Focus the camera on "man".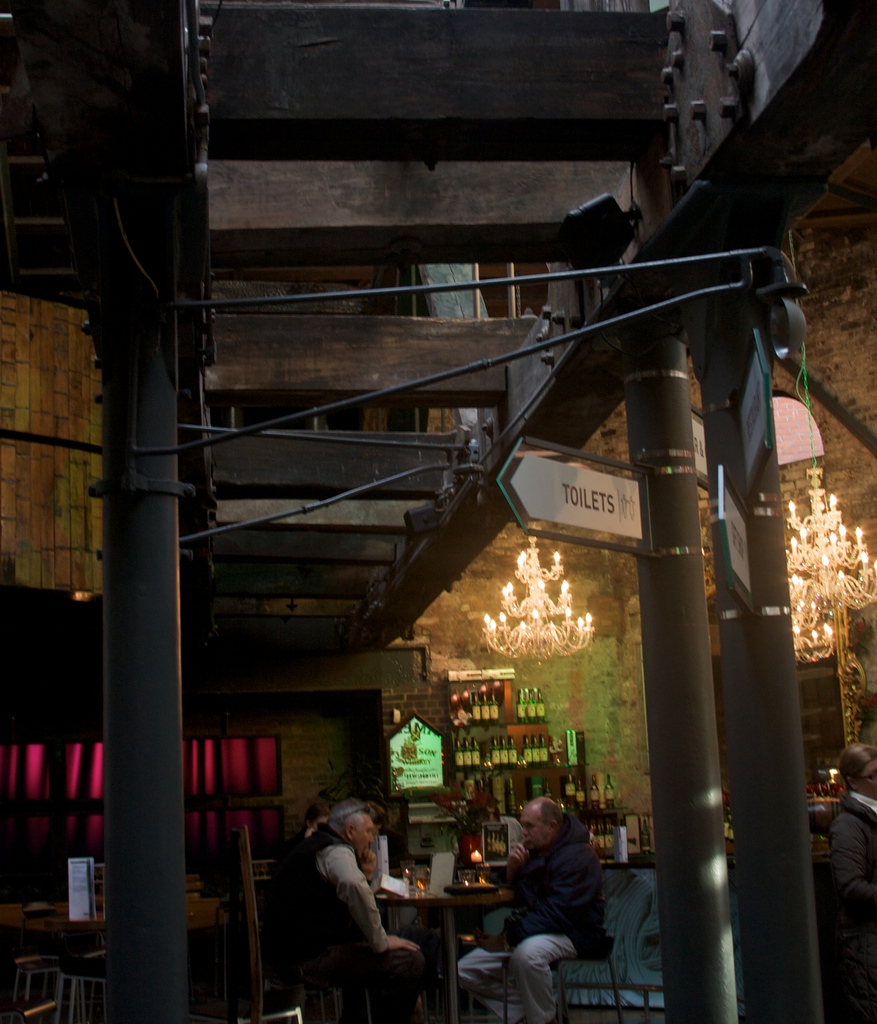
Focus region: 448:800:607:1023.
